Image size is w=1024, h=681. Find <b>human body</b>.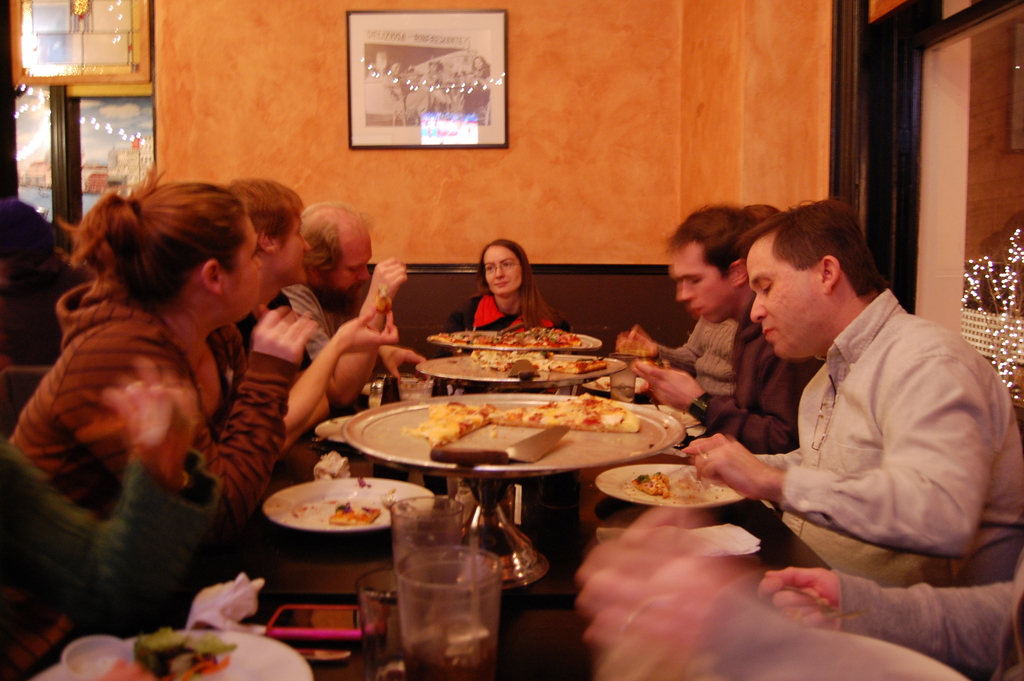
crop(697, 227, 996, 603).
